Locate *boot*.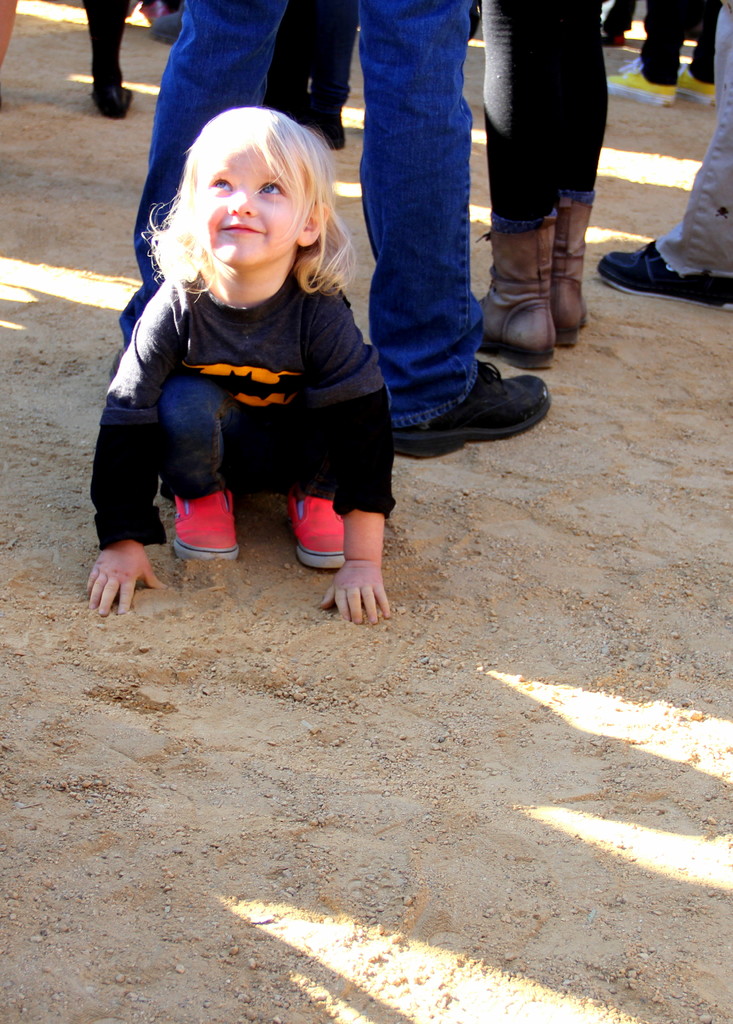
Bounding box: region(593, 239, 732, 314).
